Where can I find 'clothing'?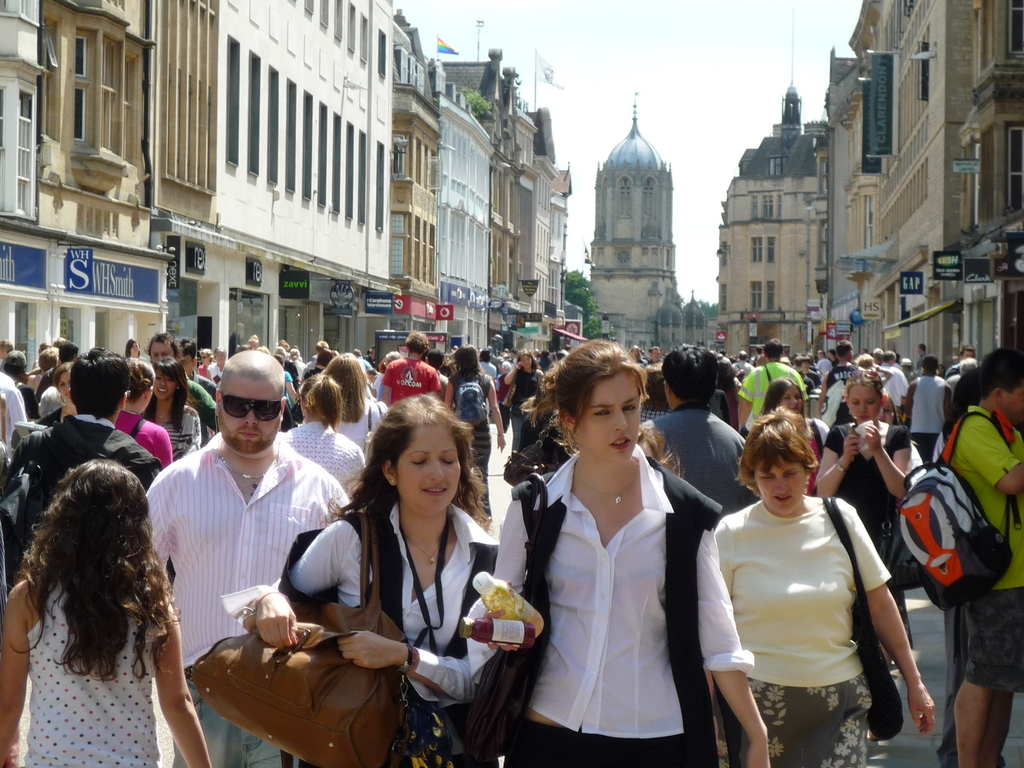
You can find it at select_region(643, 397, 746, 523).
